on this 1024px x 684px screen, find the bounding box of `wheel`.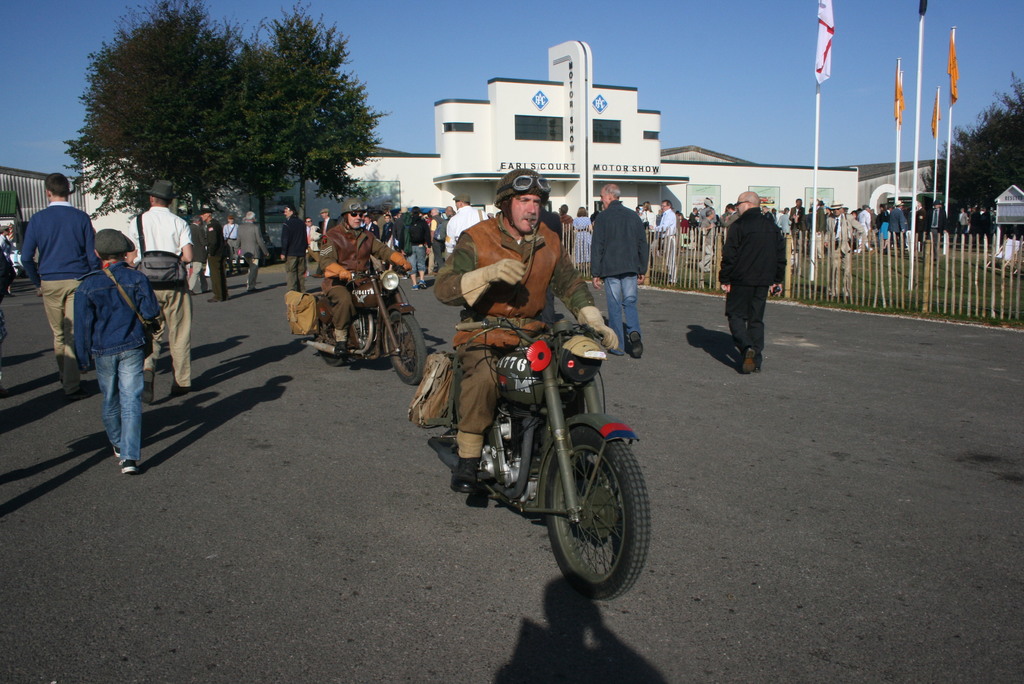
Bounding box: Rect(535, 435, 646, 591).
